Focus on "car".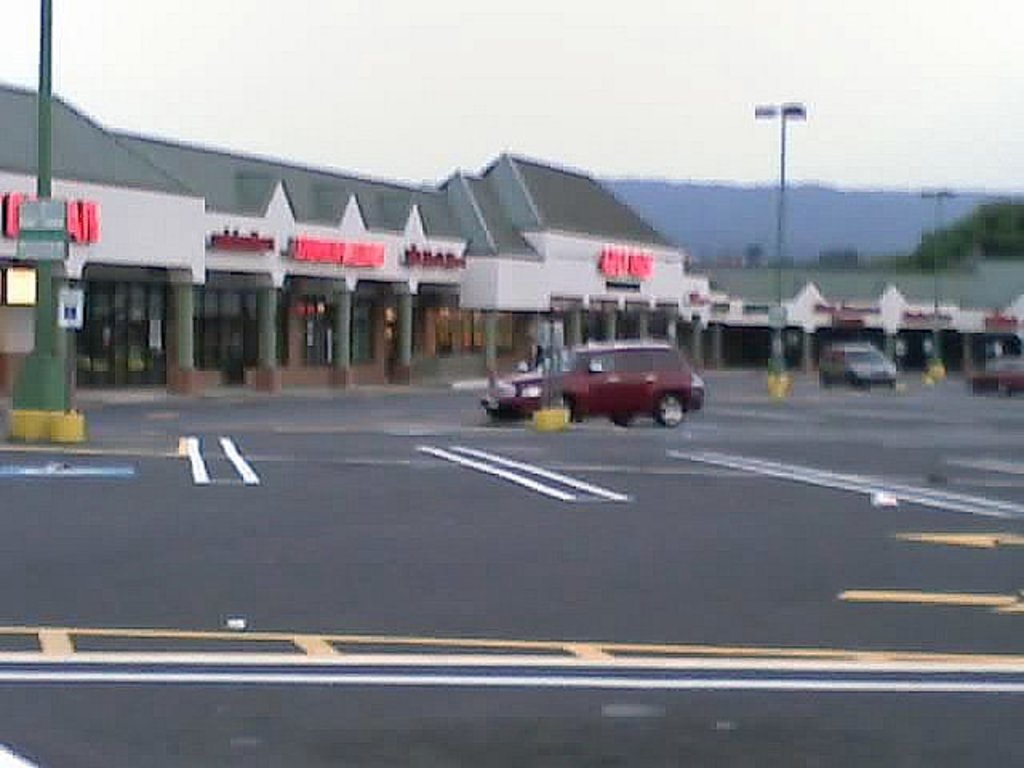
Focused at 968:357:1022:400.
